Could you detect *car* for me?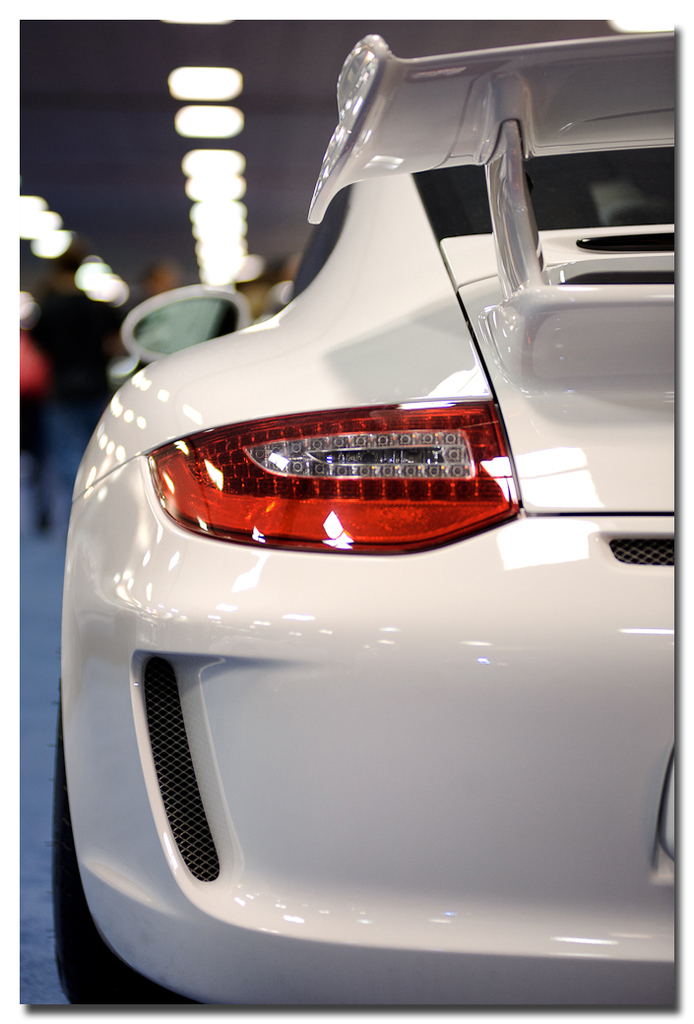
Detection result: locate(52, 22, 681, 1022).
